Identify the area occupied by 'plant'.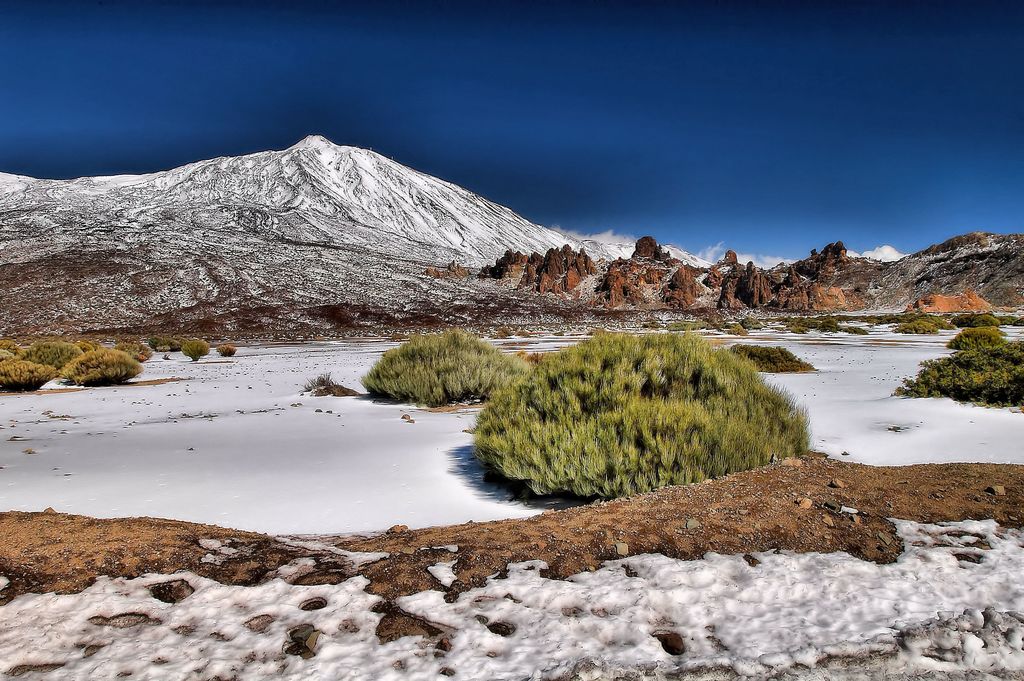
Area: bbox(0, 349, 51, 398).
